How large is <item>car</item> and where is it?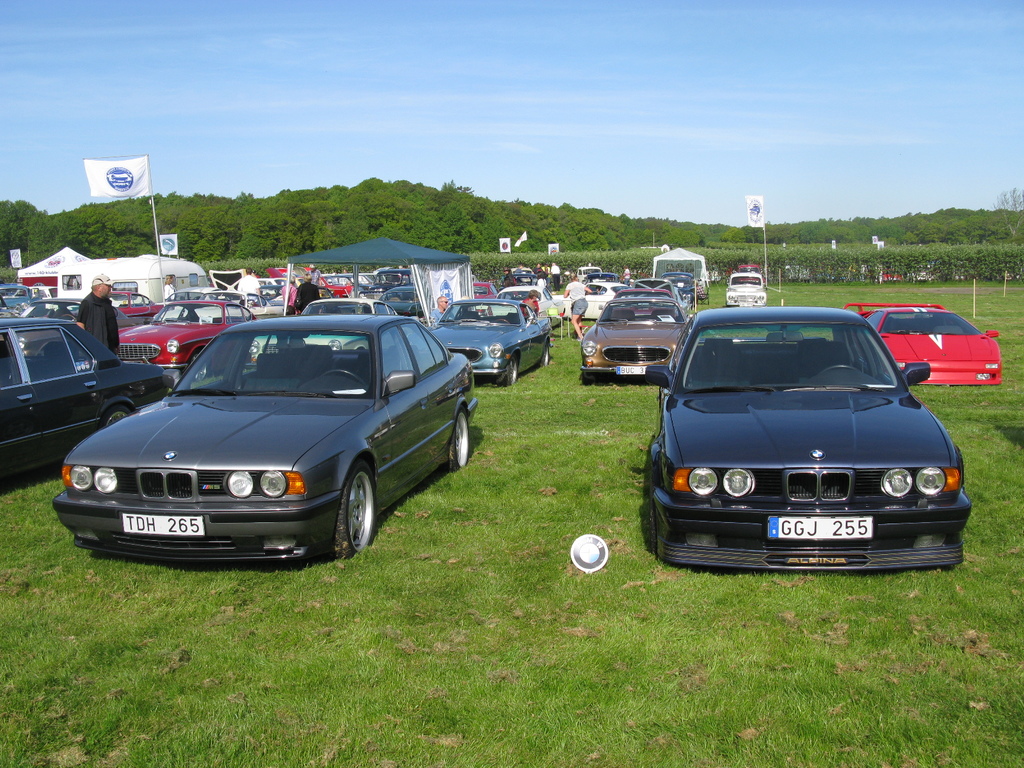
Bounding box: {"left": 380, "top": 266, "right": 491, "bottom": 300}.
